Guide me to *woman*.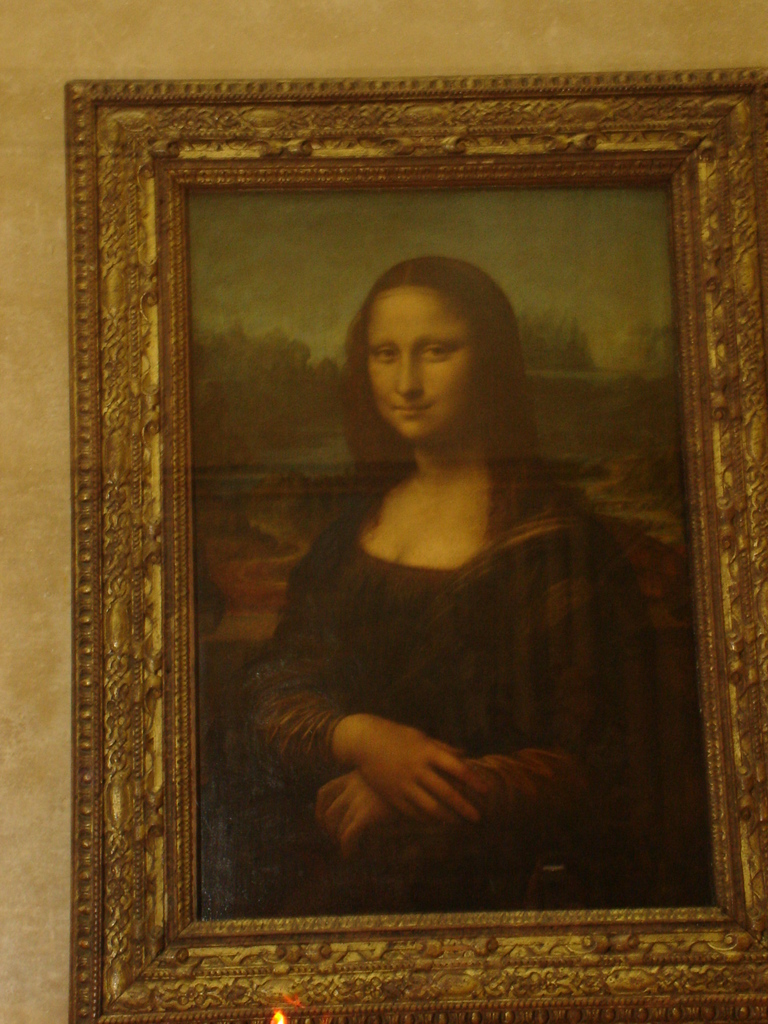
Guidance: detection(245, 230, 630, 893).
